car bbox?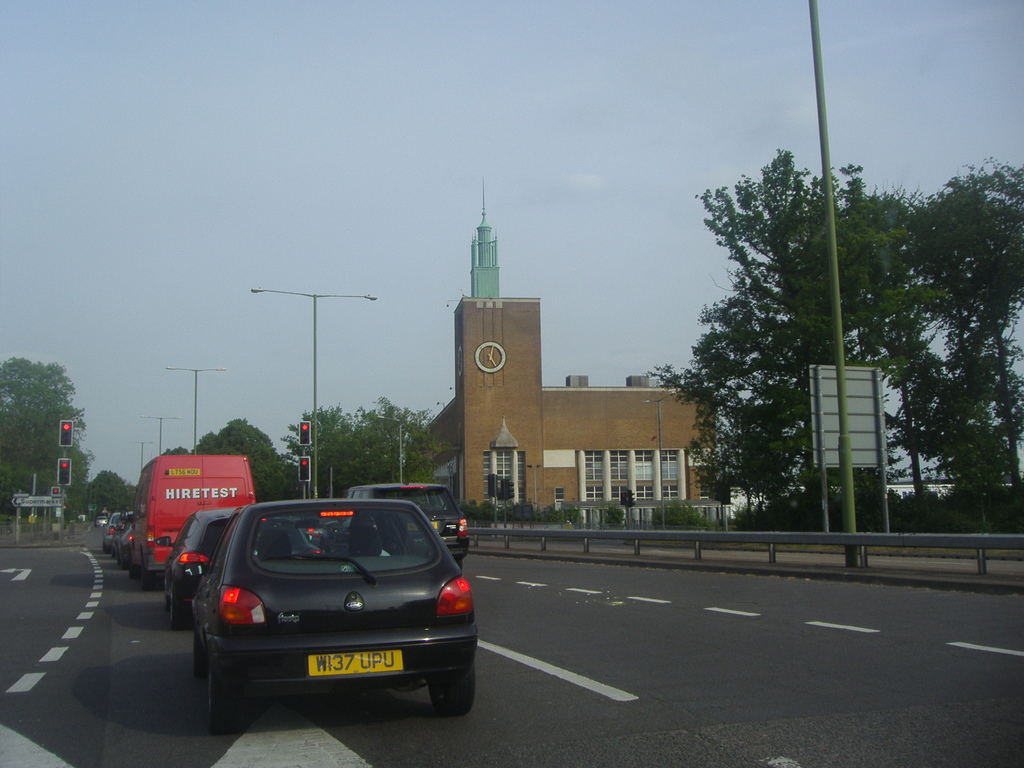
{"x1": 100, "y1": 509, "x2": 137, "y2": 554}
